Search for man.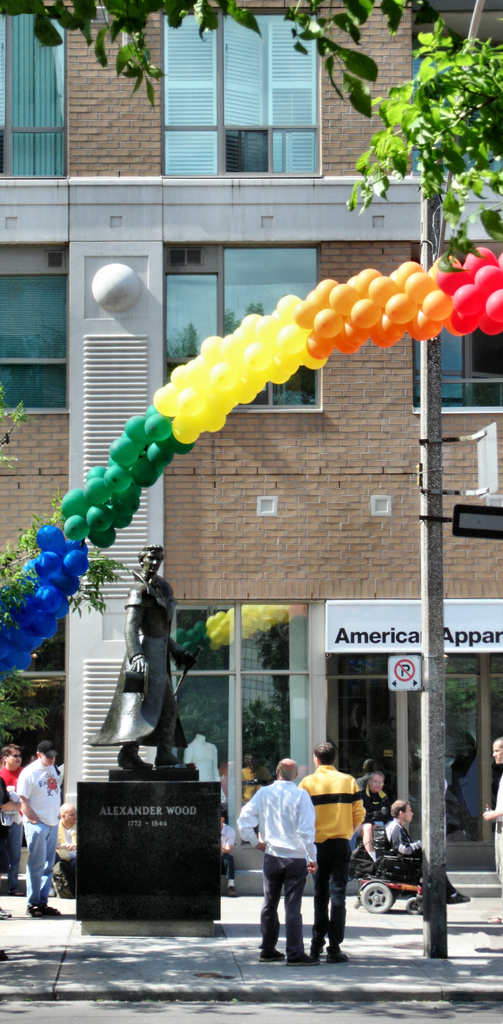
Found at [left=482, top=736, right=502, bottom=923].
